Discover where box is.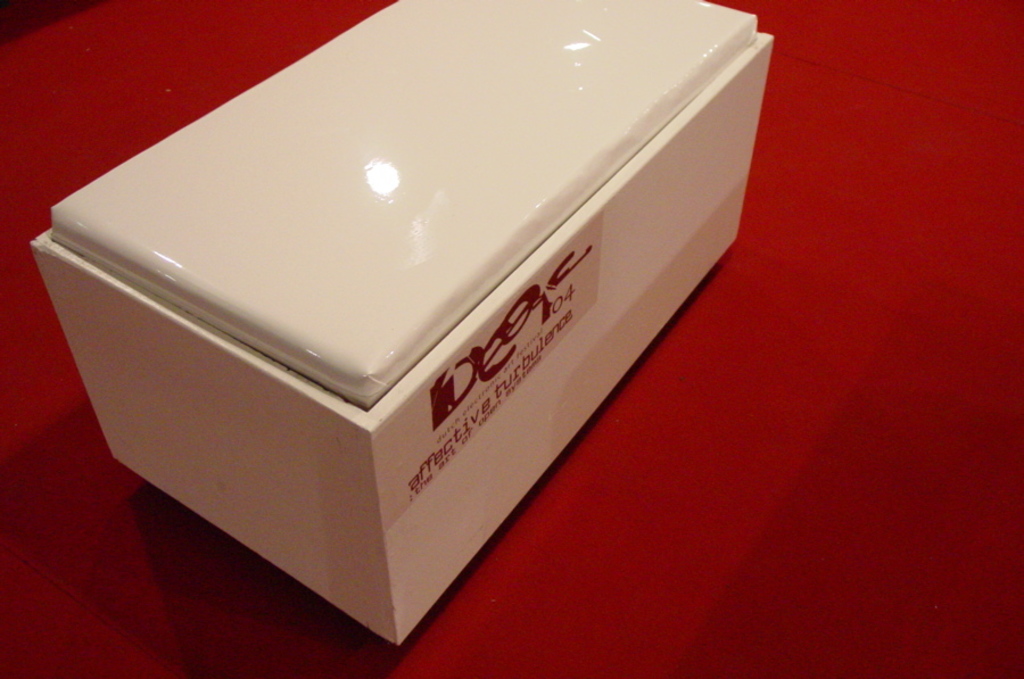
Discovered at {"left": 30, "top": 0, "right": 776, "bottom": 647}.
